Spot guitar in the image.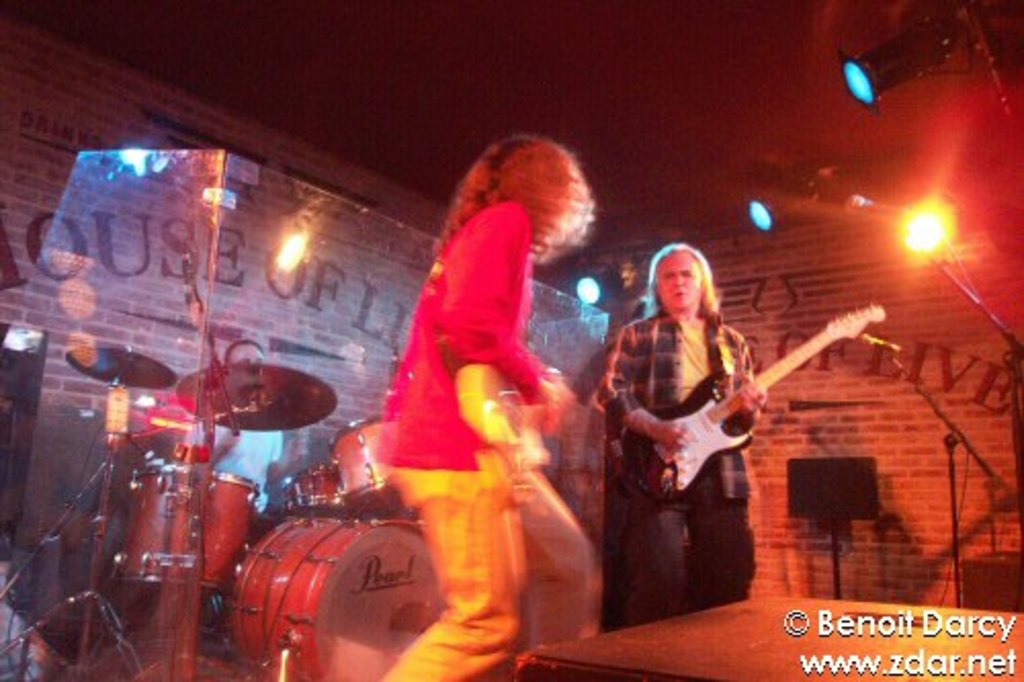
guitar found at [x1=616, y1=299, x2=887, y2=504].
